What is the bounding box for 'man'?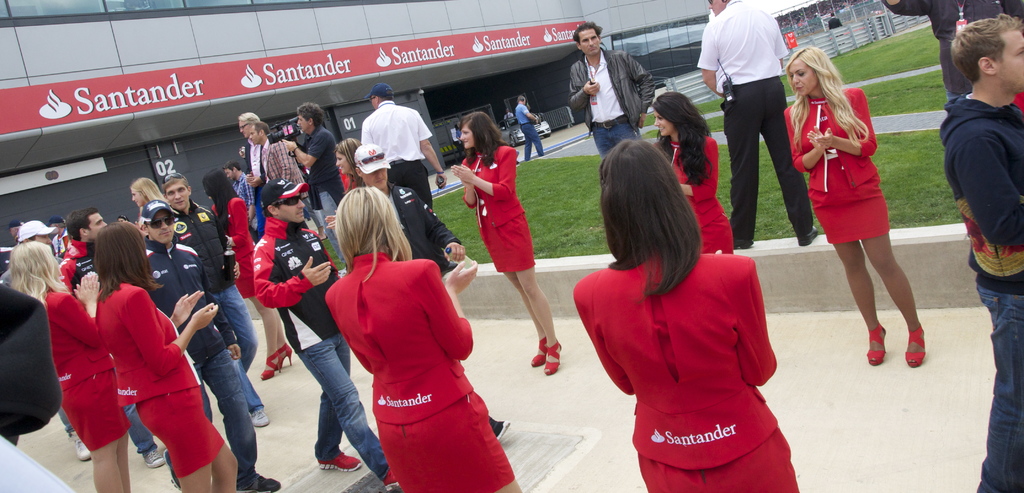
box(145, 199, 278, 489).
